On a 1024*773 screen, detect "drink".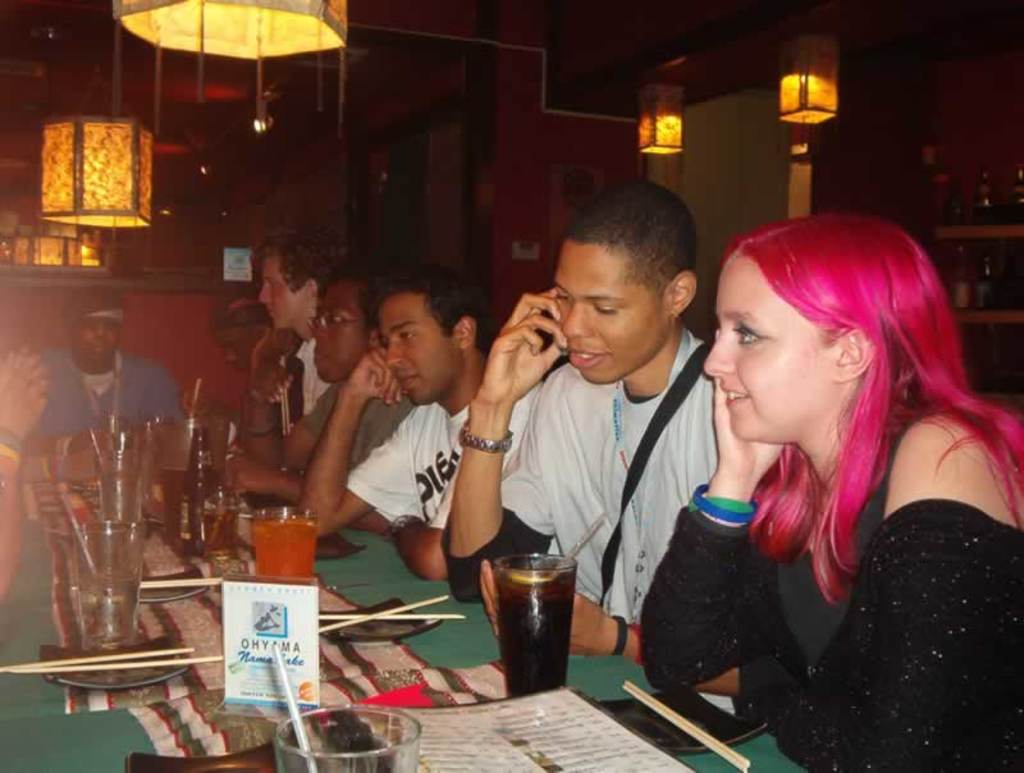
73/577/143/658.
